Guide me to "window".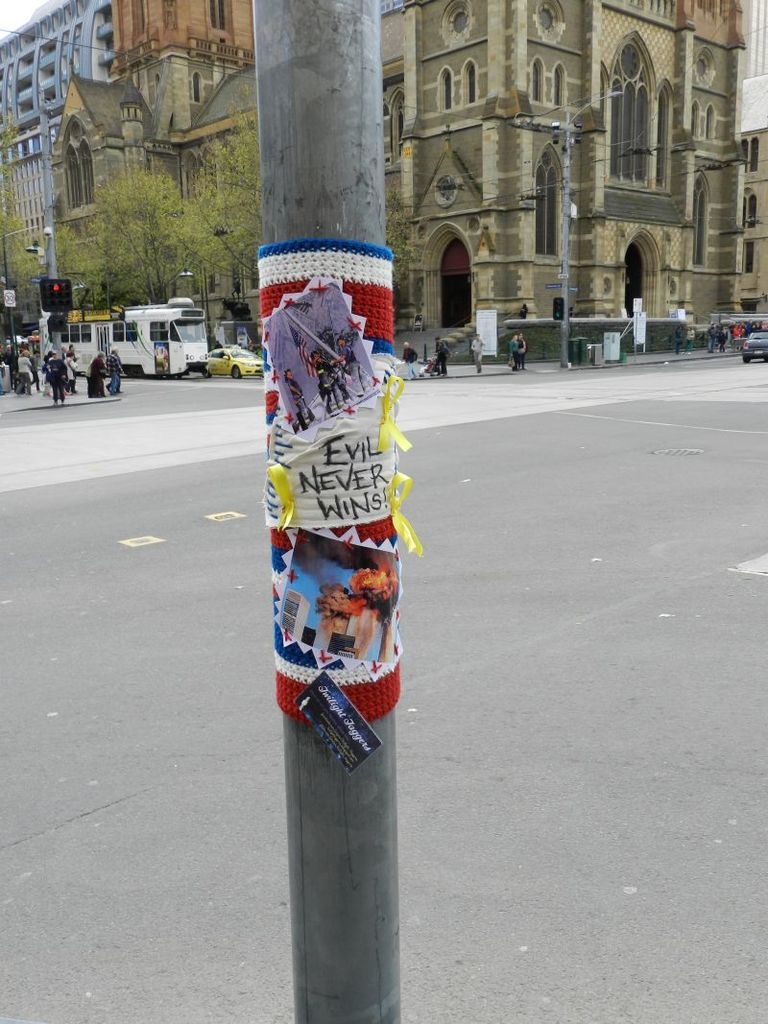
Guidance: [691,164,709,265].
